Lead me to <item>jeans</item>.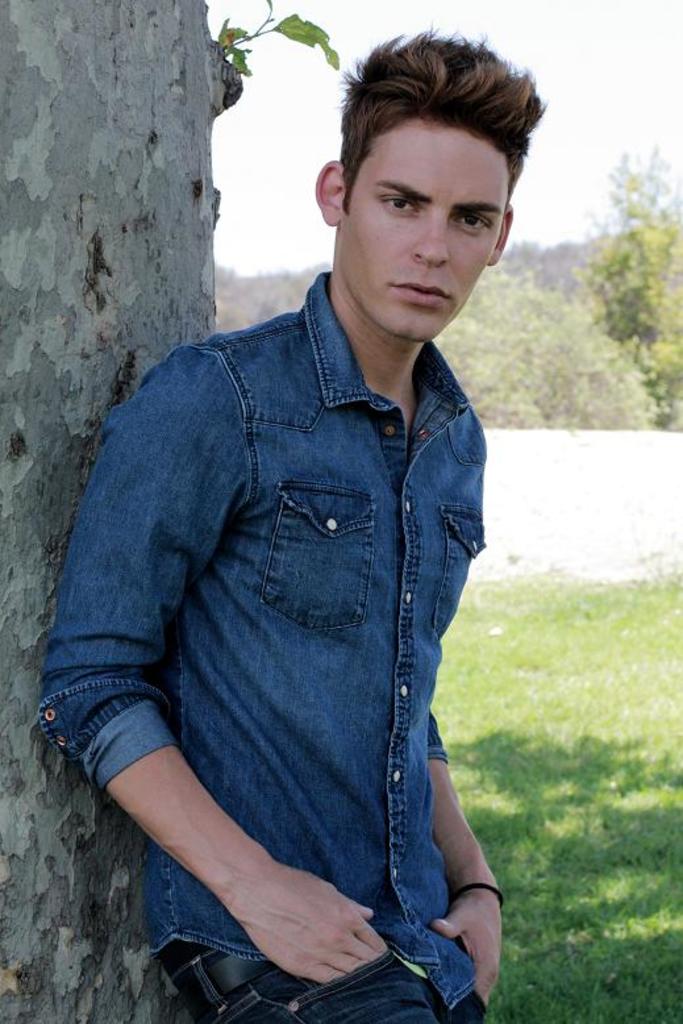
Lead to 41, 266, 488, 998.
